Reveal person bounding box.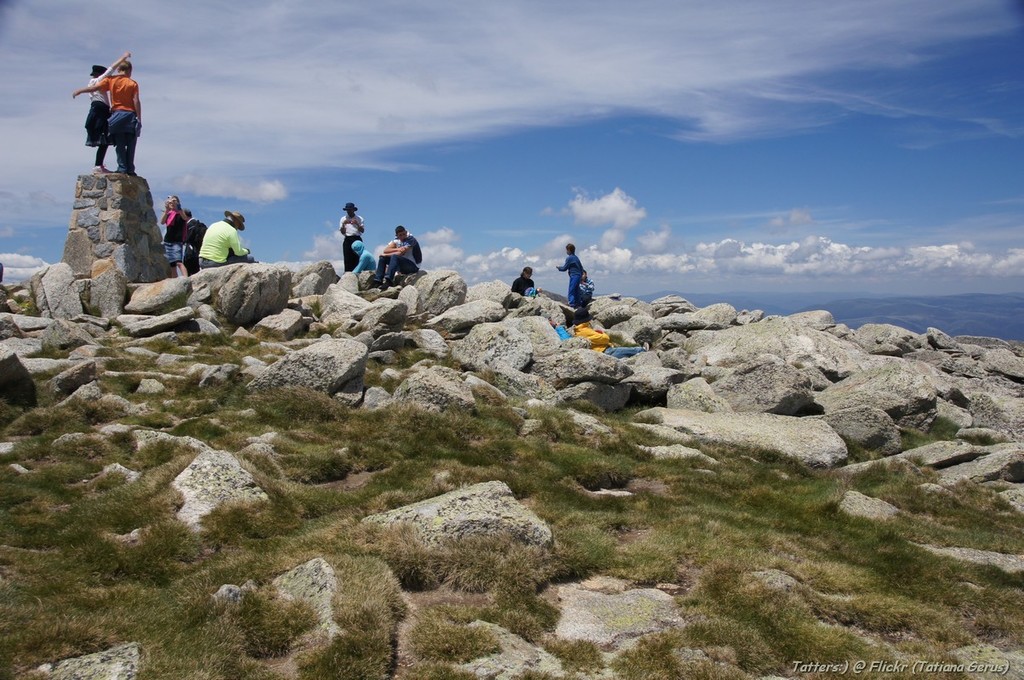
Revealed: detection(185, 205, 207, 268).
